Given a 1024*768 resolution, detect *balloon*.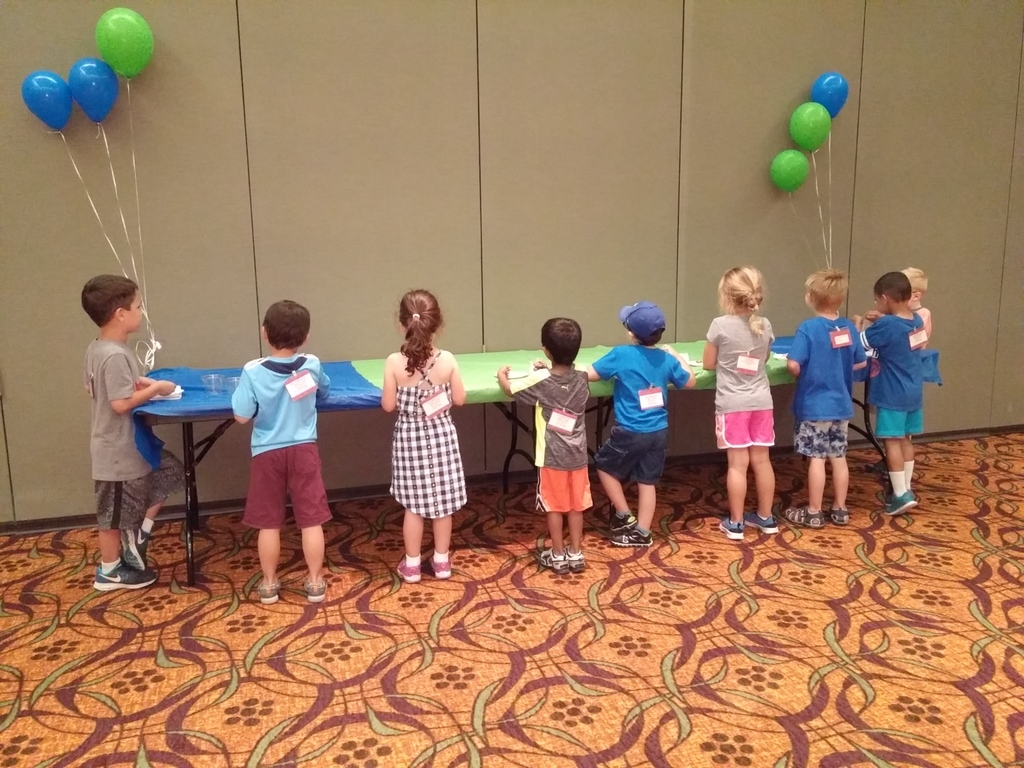
detection(22, 70, 74, 132).
